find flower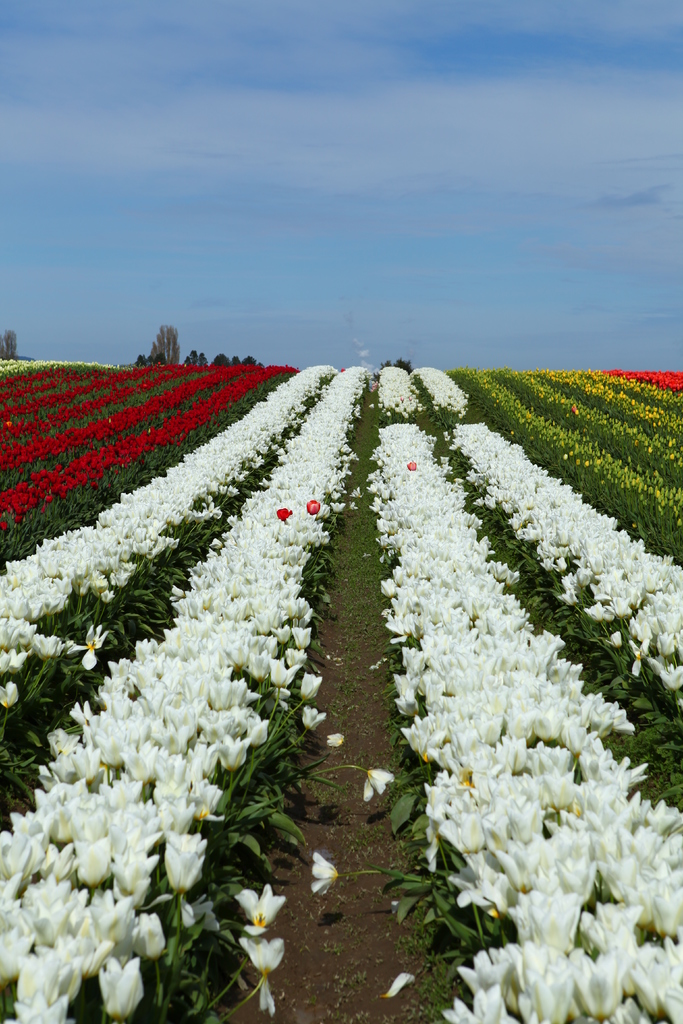
x1=325, y1=729, x2=349, y2=750
